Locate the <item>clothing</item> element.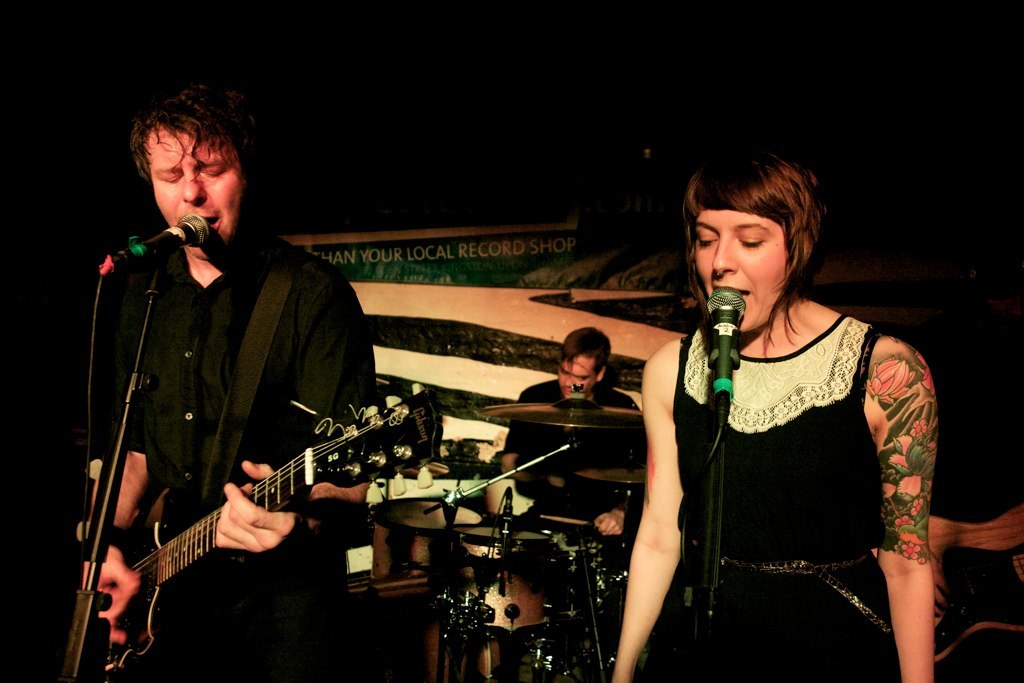
Element bbox: bbox=[661, 284, 927, 658].
